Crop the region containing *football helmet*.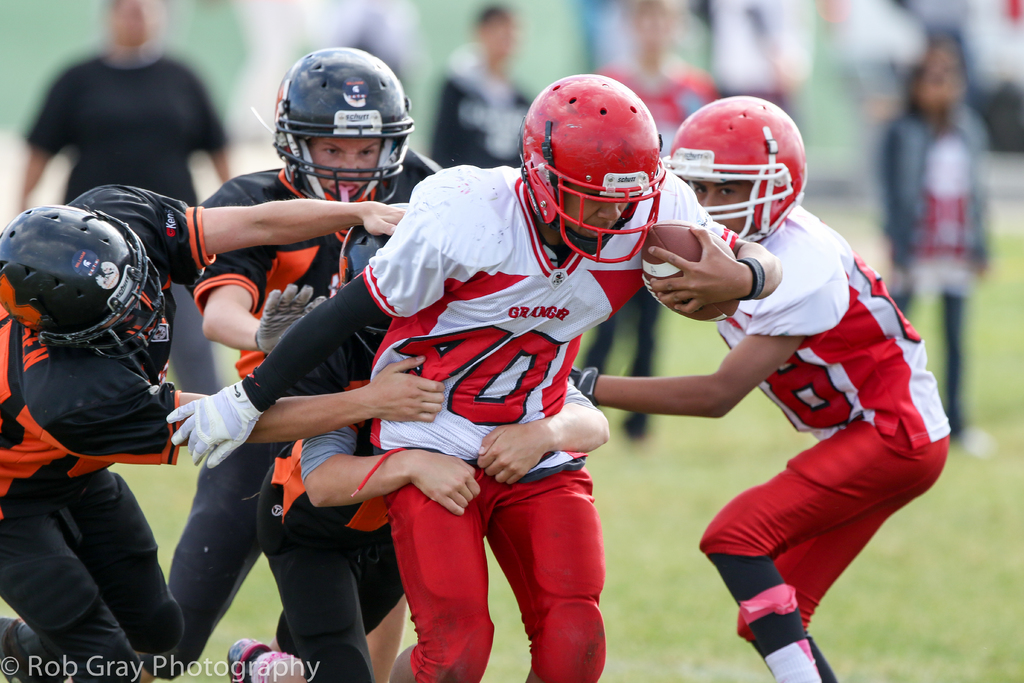
Crop region: select_region(671, 96, 815, 256).
